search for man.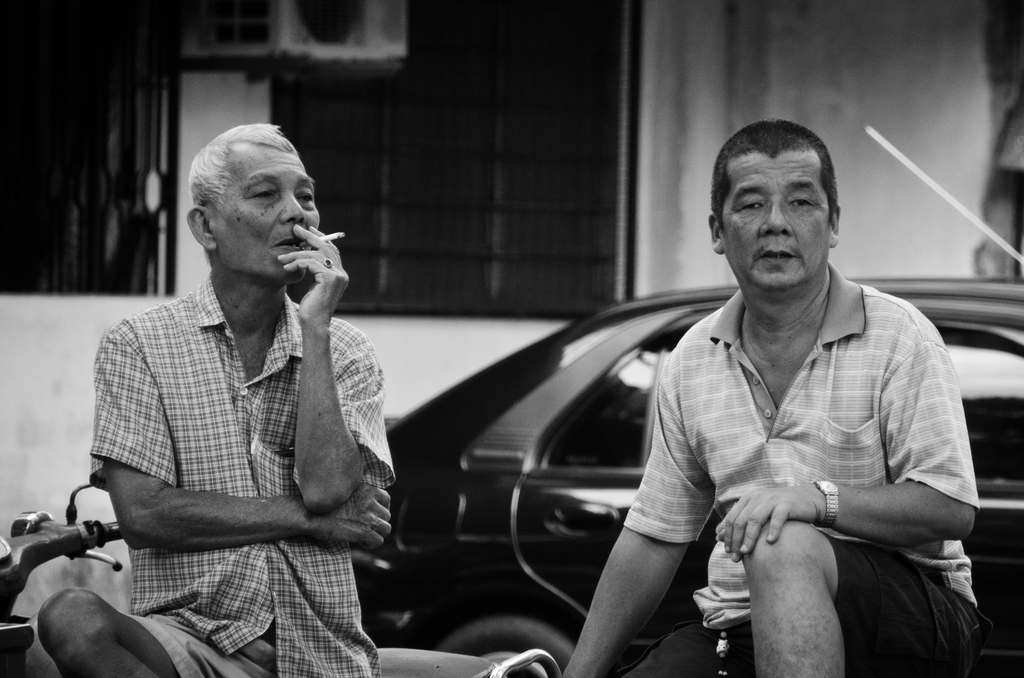
Found at l=561, t=120, r=987, b=677.
